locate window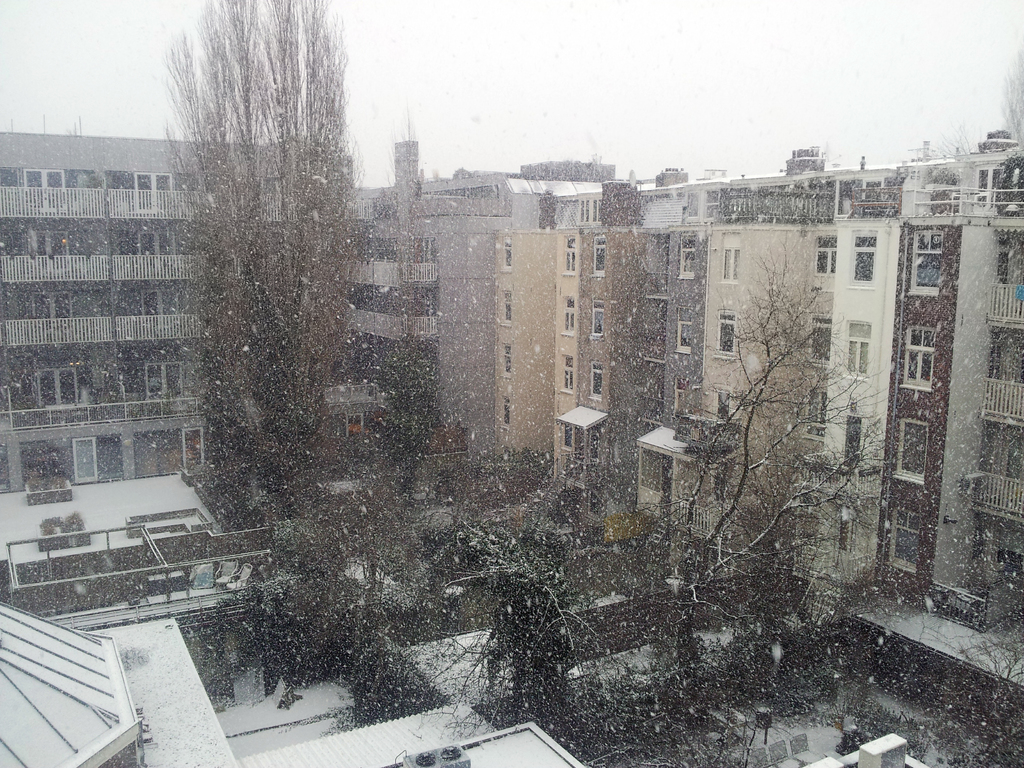
left=561, top=356, right=576, bottom=396
